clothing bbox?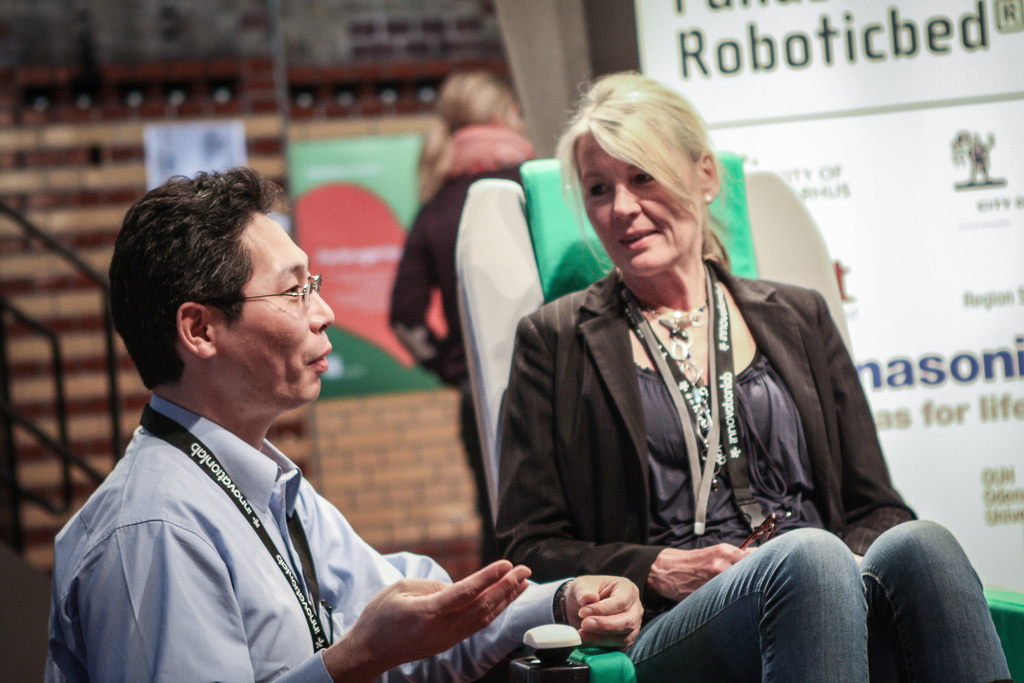
[387, 120, 530, 570]
